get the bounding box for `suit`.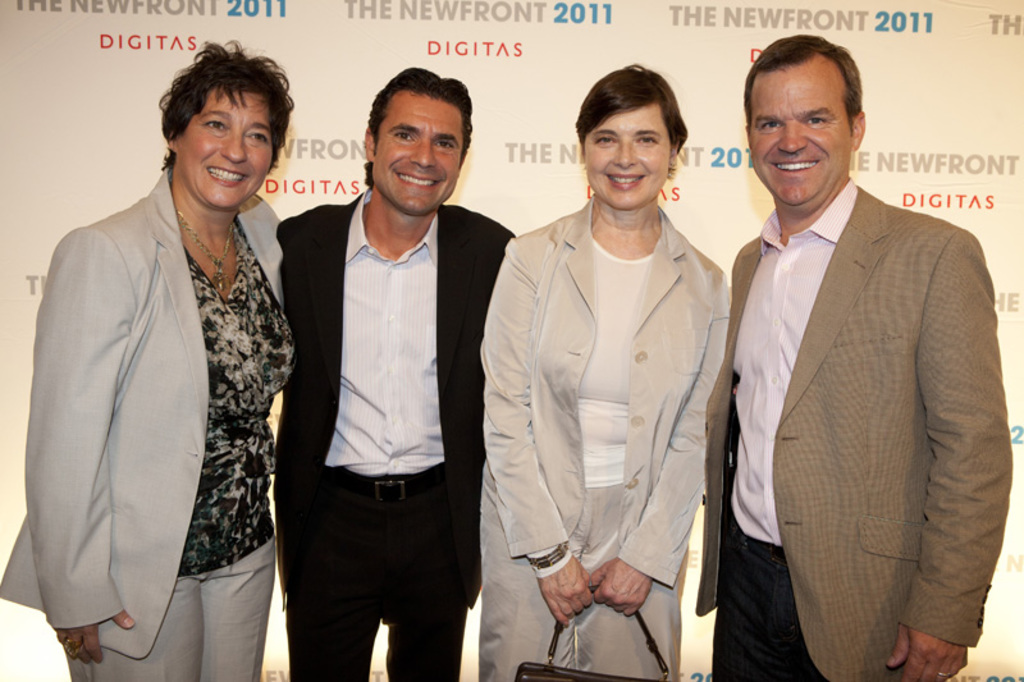
select_region(710, 74, 1001, 681).
